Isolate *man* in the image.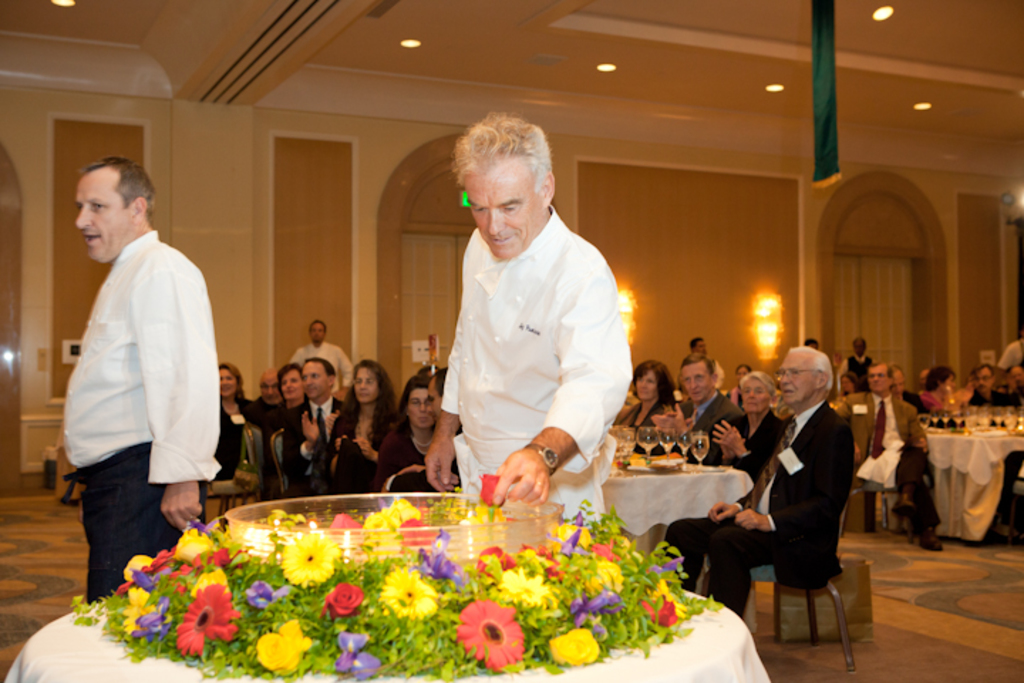
Isolated region: select_region(657, 357, 748, 471).
